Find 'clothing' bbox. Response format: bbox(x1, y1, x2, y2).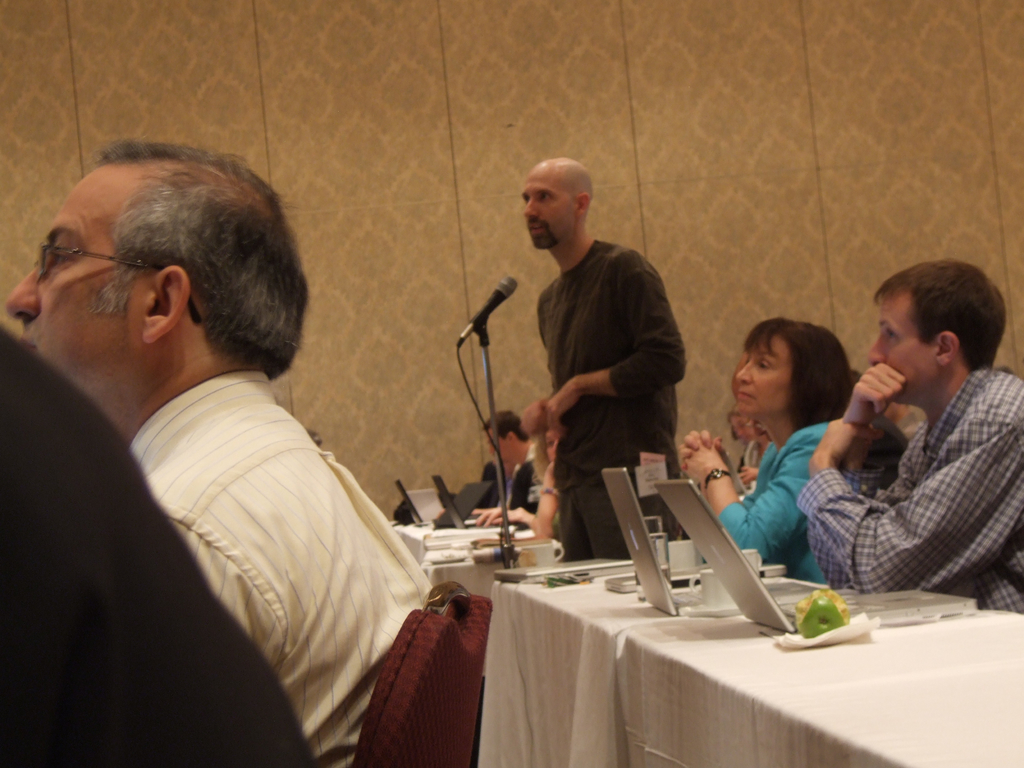
bbox(490, 463, 535, 509).
